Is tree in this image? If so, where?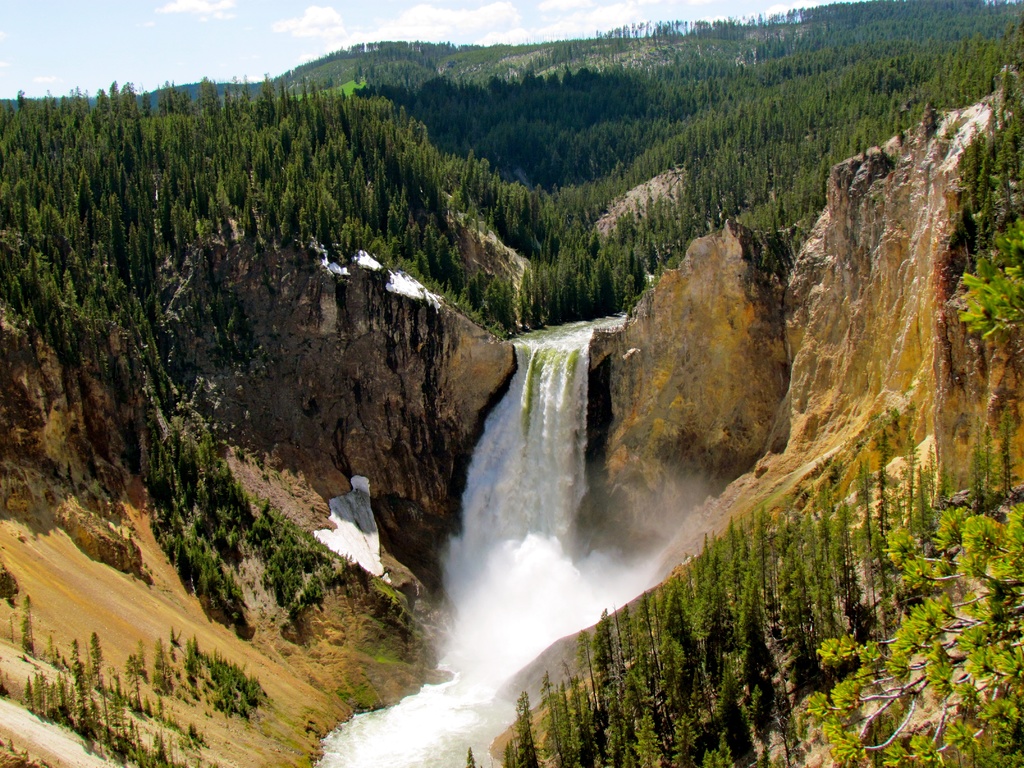
Yes, at rect(20, 598, 37, 656).
